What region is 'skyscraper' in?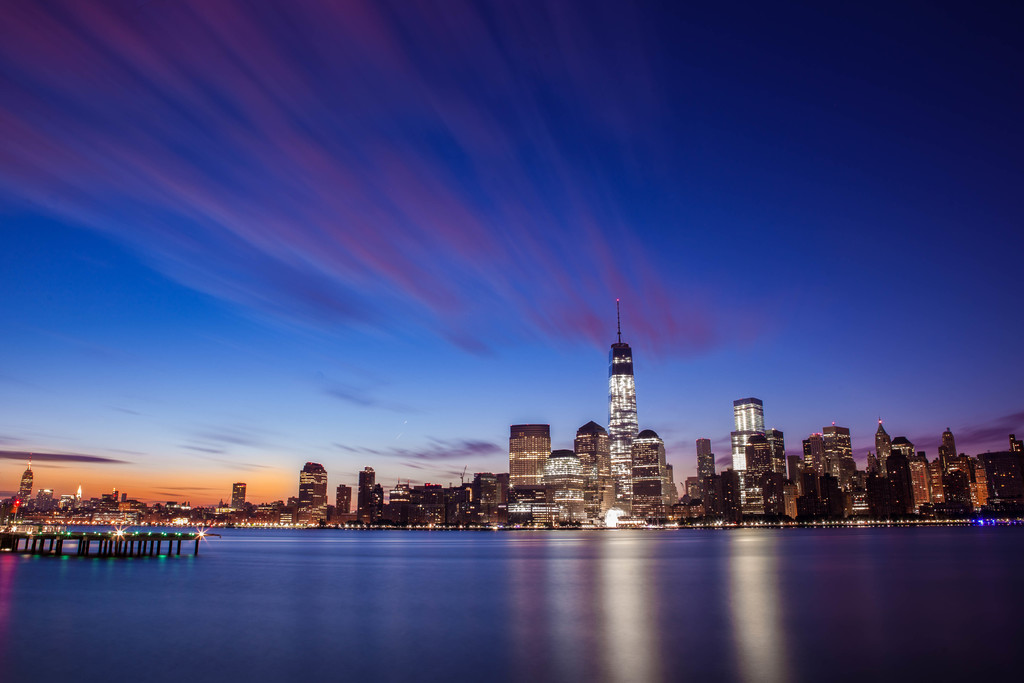
(x1=511, y1=425, x2=553, y2=491).
